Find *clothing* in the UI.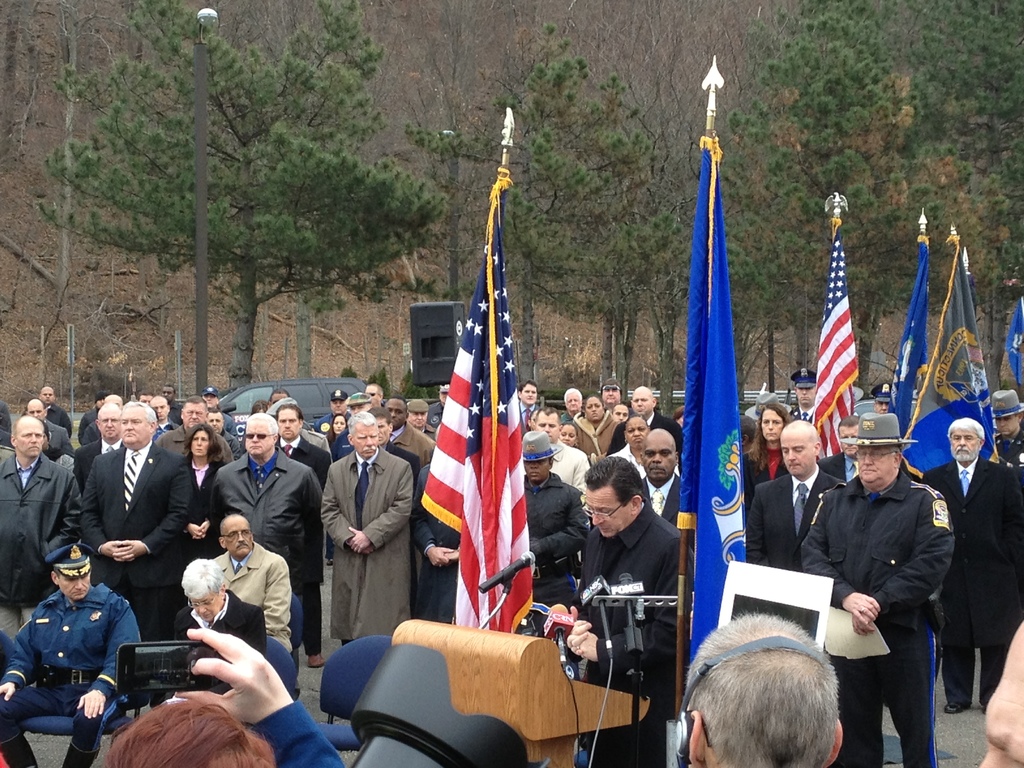
UI element at left=799, top=467, right=961, bottom=767.
